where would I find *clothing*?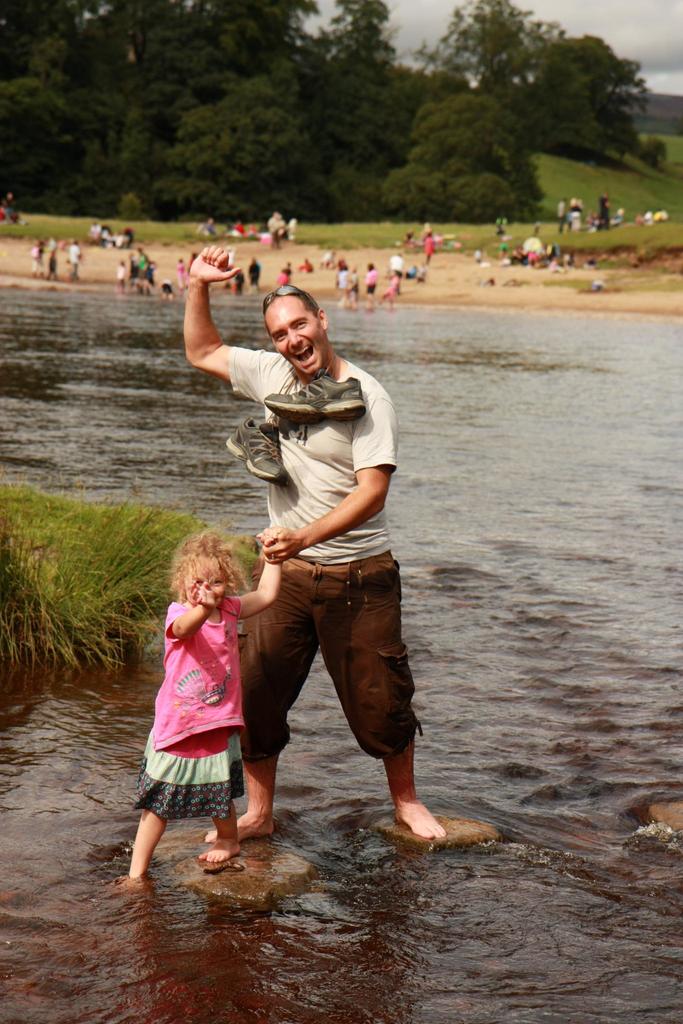
At bbox(276, 268, 292, 287).
